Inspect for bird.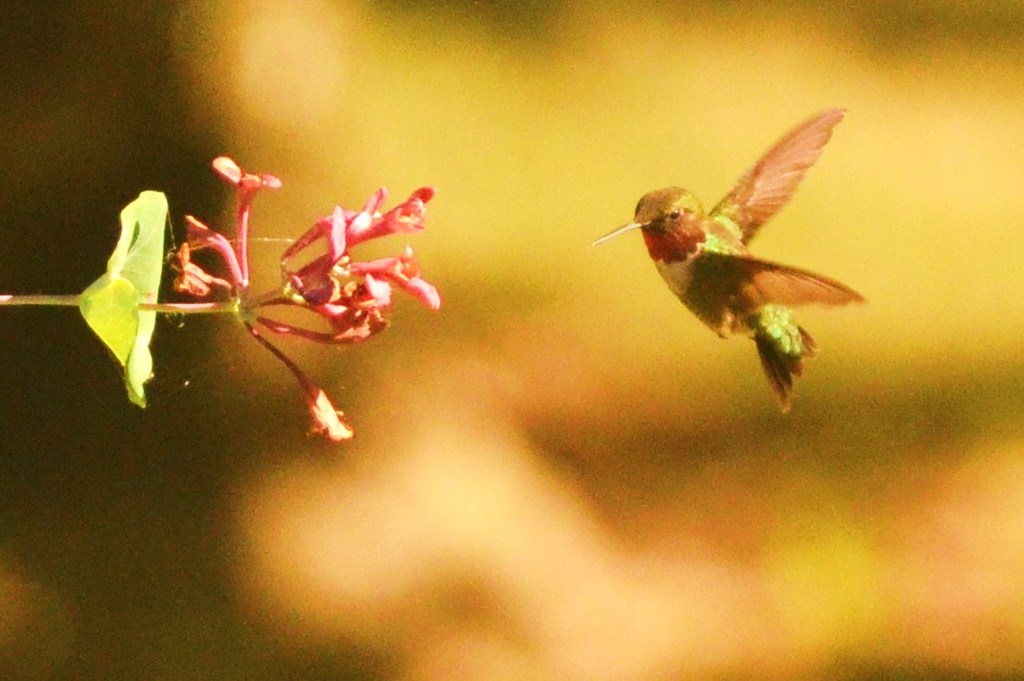
Inspection: 595 115 864 404.
